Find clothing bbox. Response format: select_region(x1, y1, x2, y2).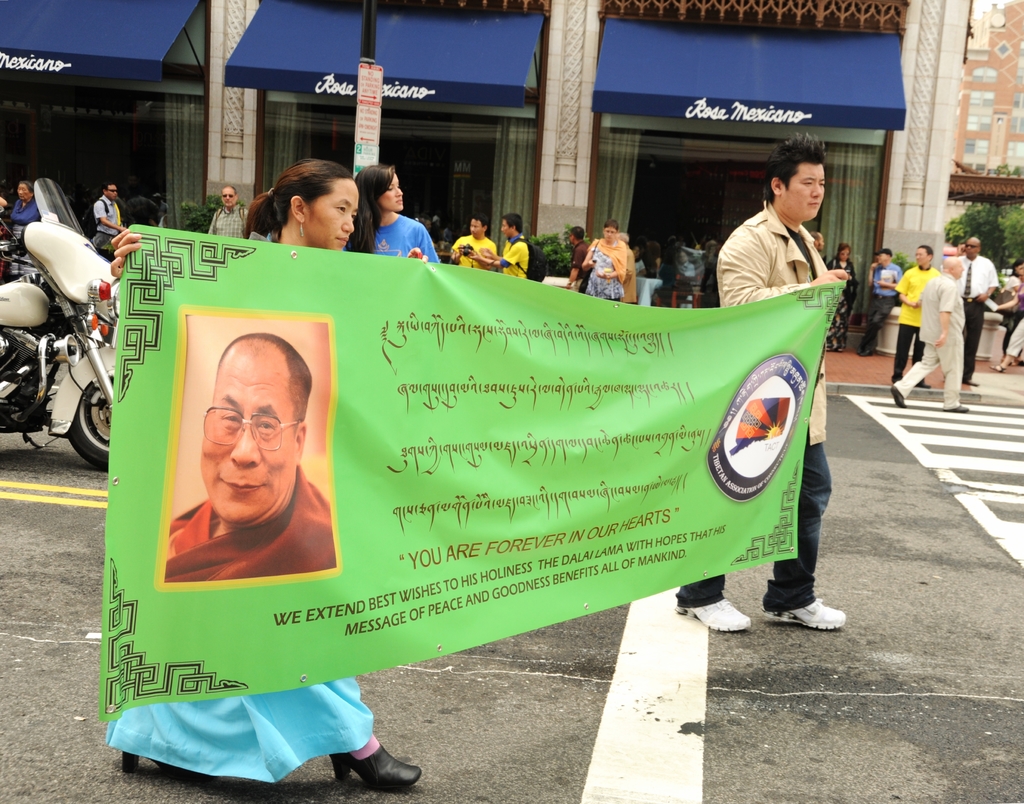
select_region(824, 258, 860, 350).
